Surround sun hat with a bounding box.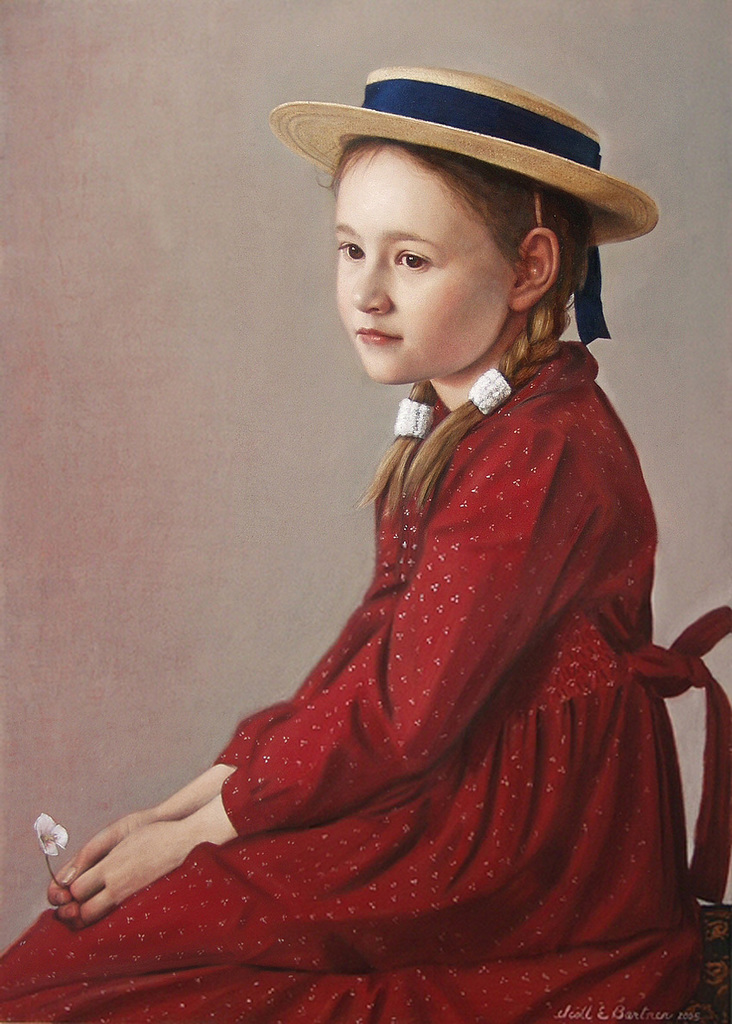
{"left": 267, "top": 68, "right": 673, "bottom": 351}.
